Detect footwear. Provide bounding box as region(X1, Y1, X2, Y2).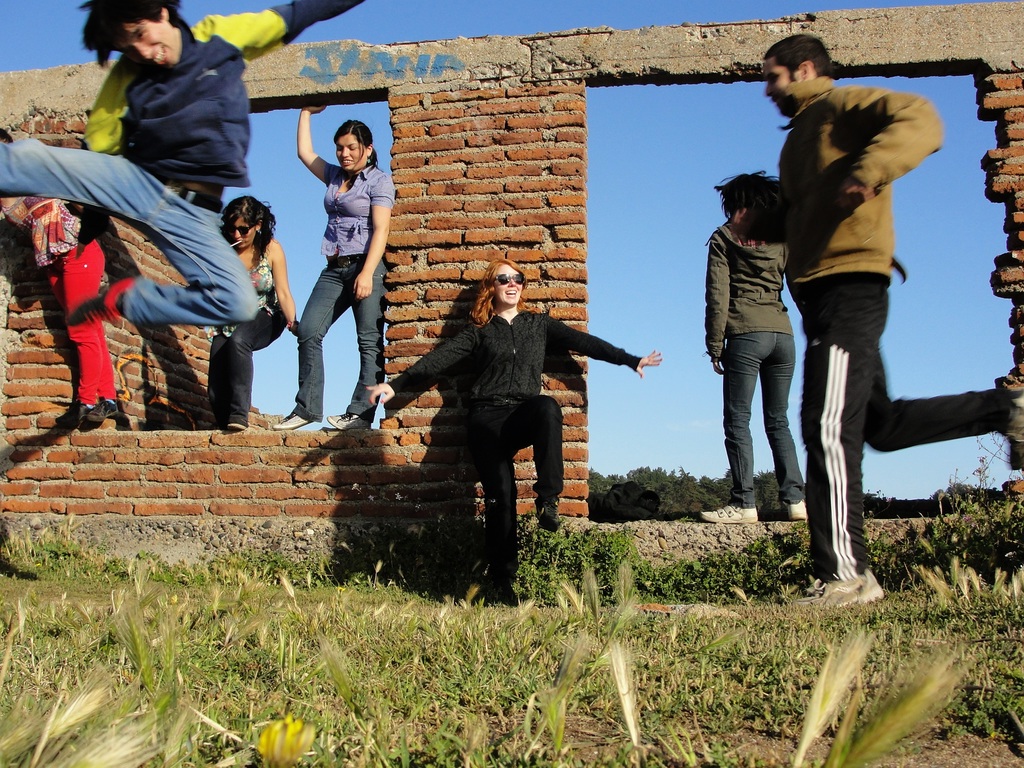
region(490, 583, 521, 610).
